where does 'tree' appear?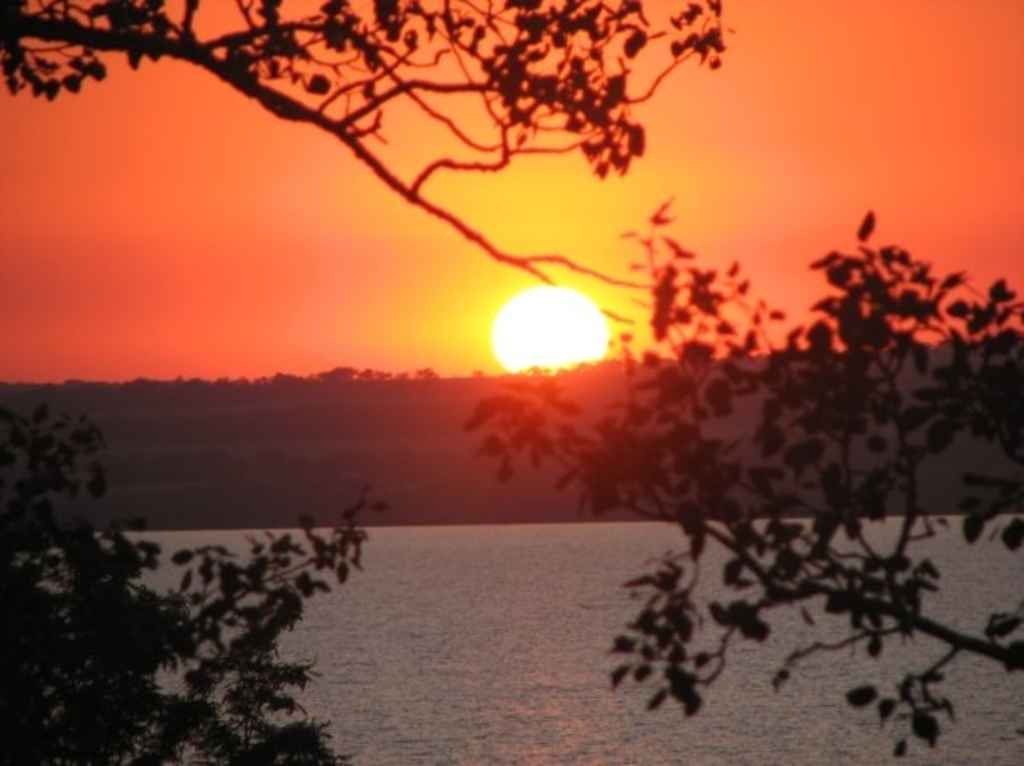
Appears at BBox(0, 0, 698, 376).
